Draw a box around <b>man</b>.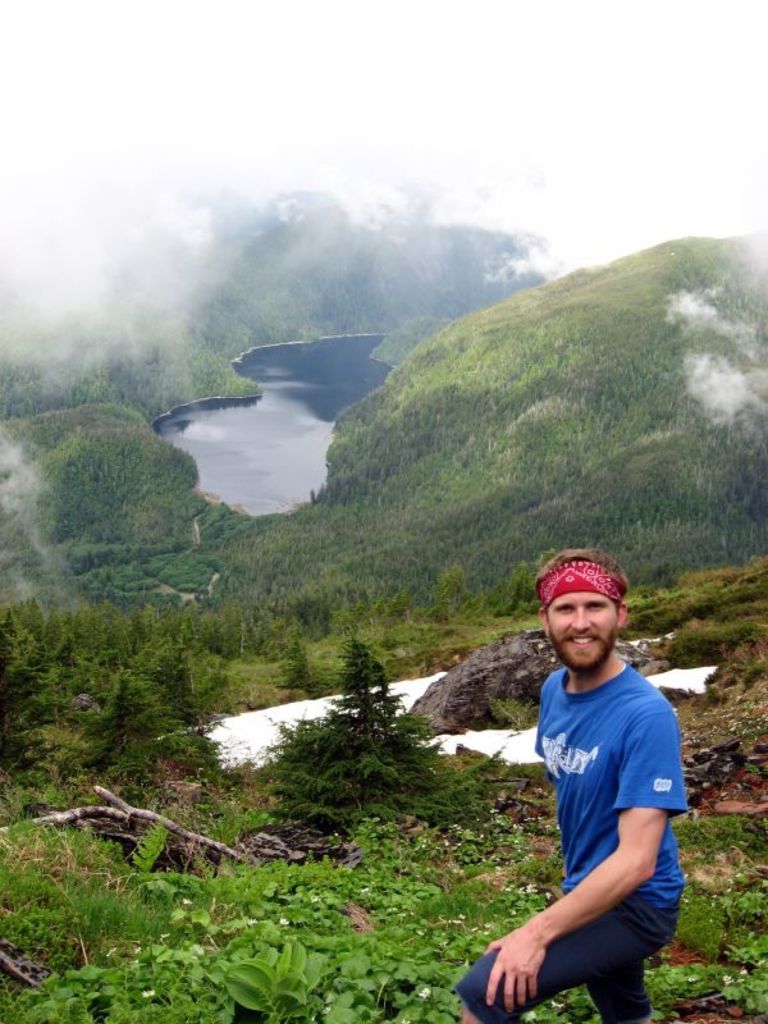
x1=477, y1=541, x2=712, y2=1023.
